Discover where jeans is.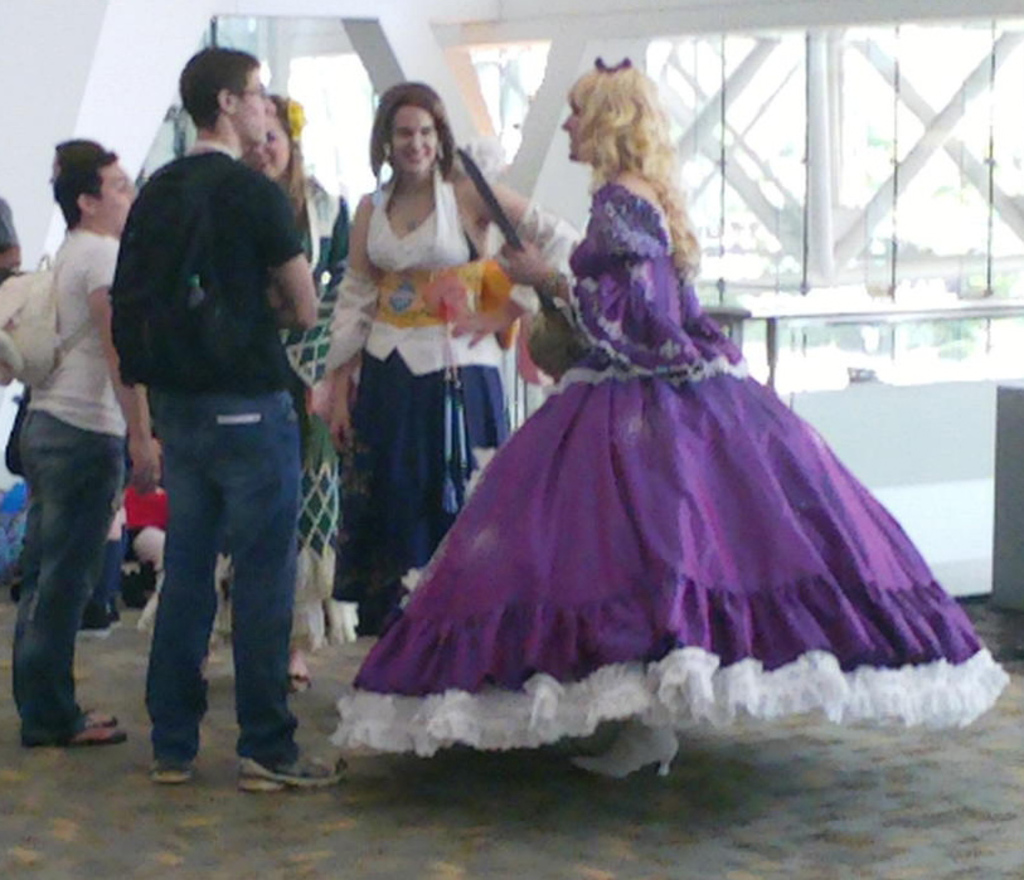
Discovered at [126, 395, 306, 797].
